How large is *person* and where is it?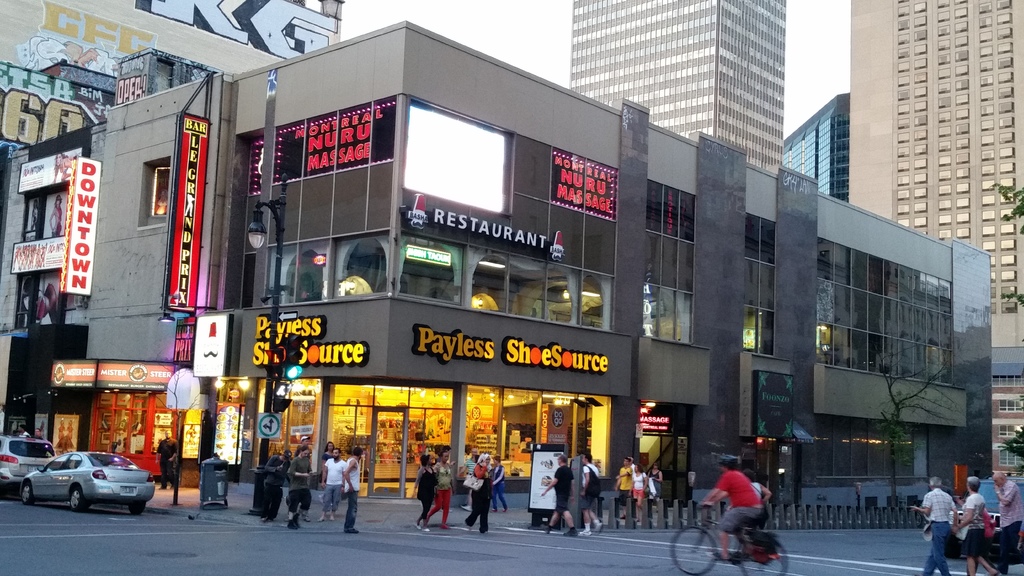
Bounding box: 489/457/506/515.
